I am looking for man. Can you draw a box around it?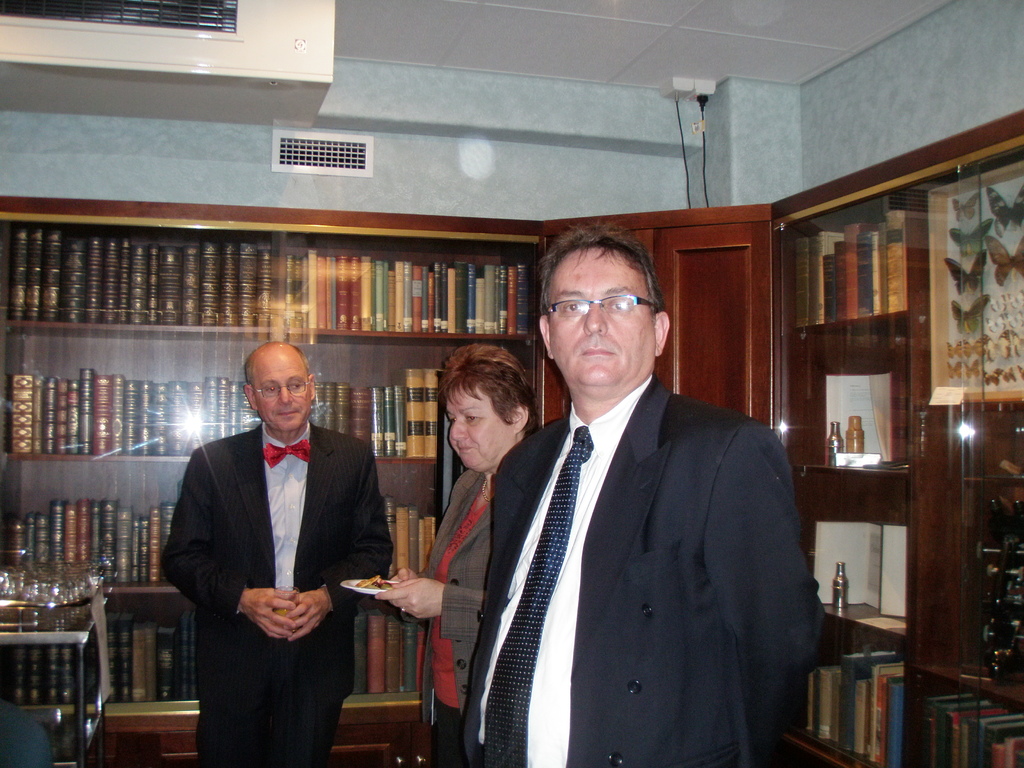
Sure, the bounding box is 160/340/394/767.
